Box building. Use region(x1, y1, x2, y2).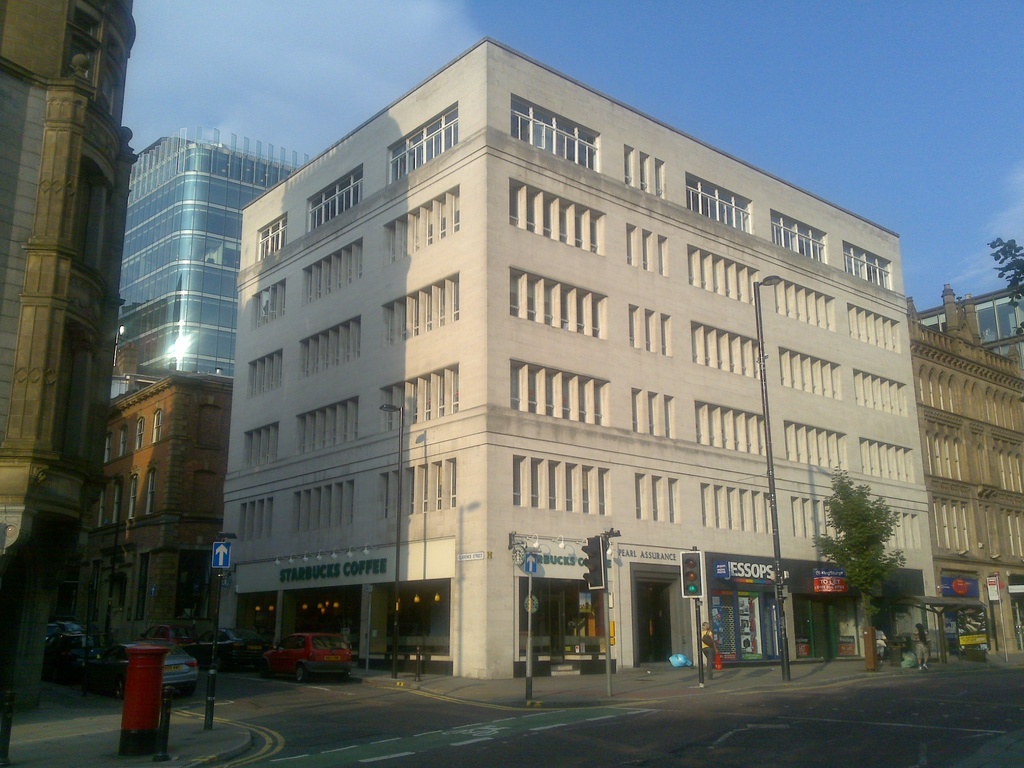
region(223, 36, 940, 676).
